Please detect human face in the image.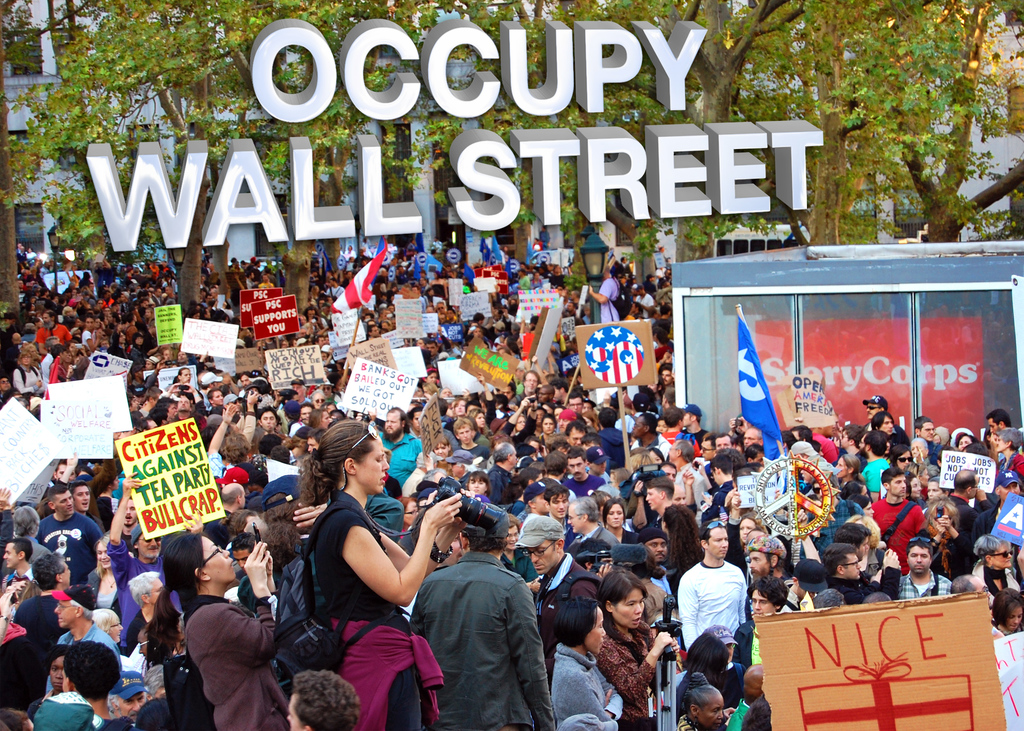
(x1=417, y1=340, x2=423, y2=349).
